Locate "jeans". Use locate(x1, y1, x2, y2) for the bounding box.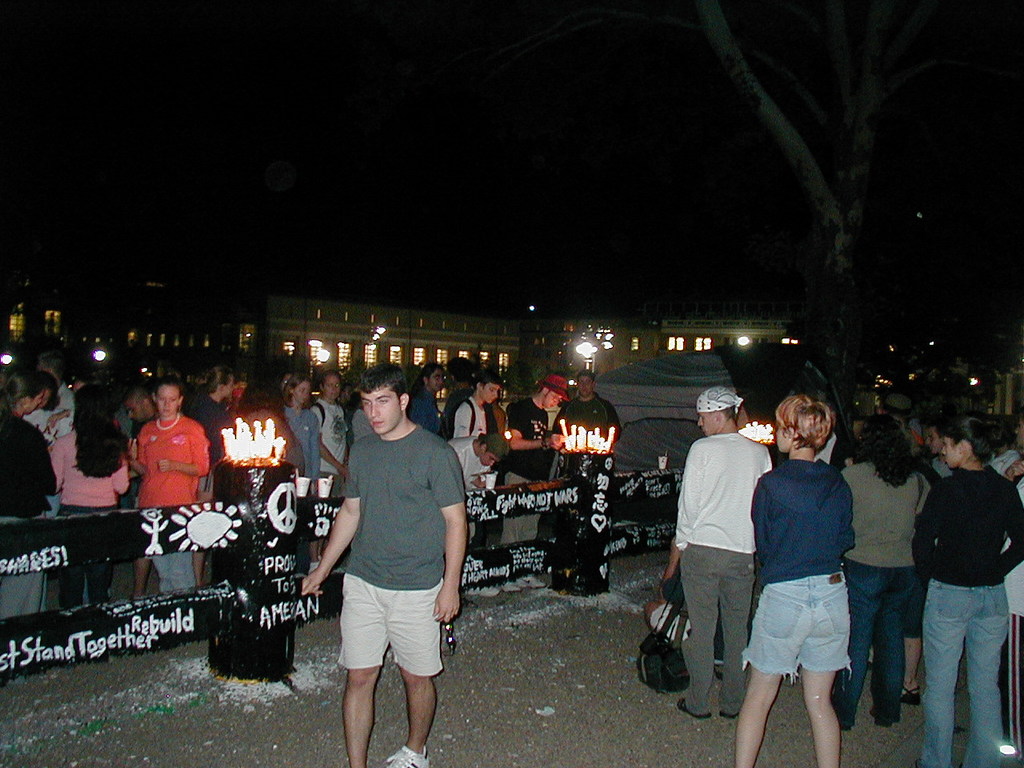
locate(474, 514, 513, 550).
